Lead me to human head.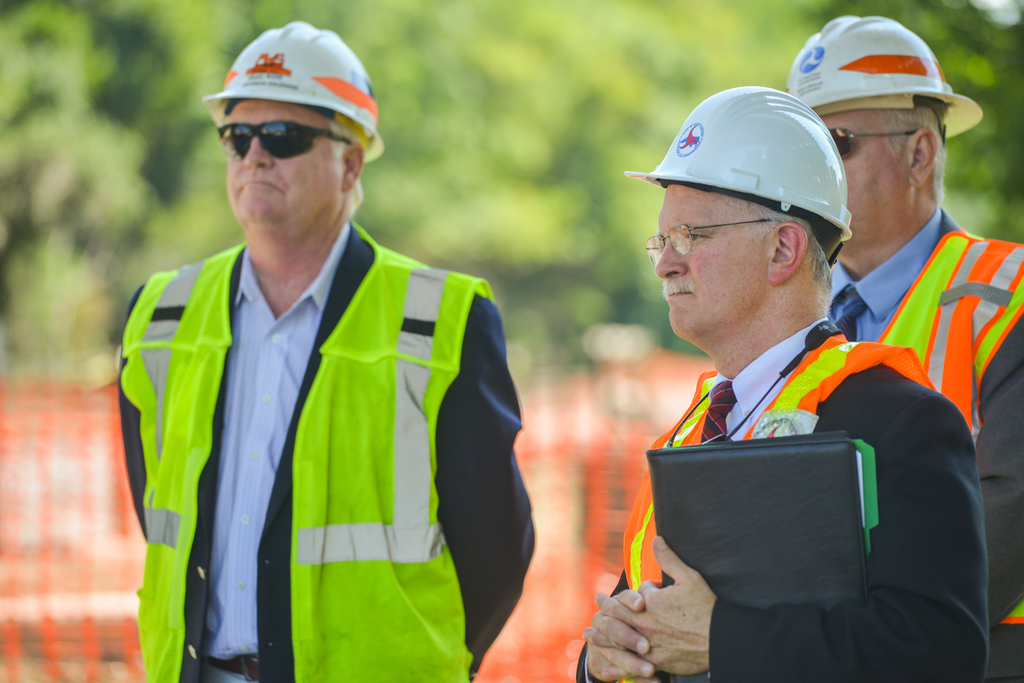
Lead to 213,19,368,225.
